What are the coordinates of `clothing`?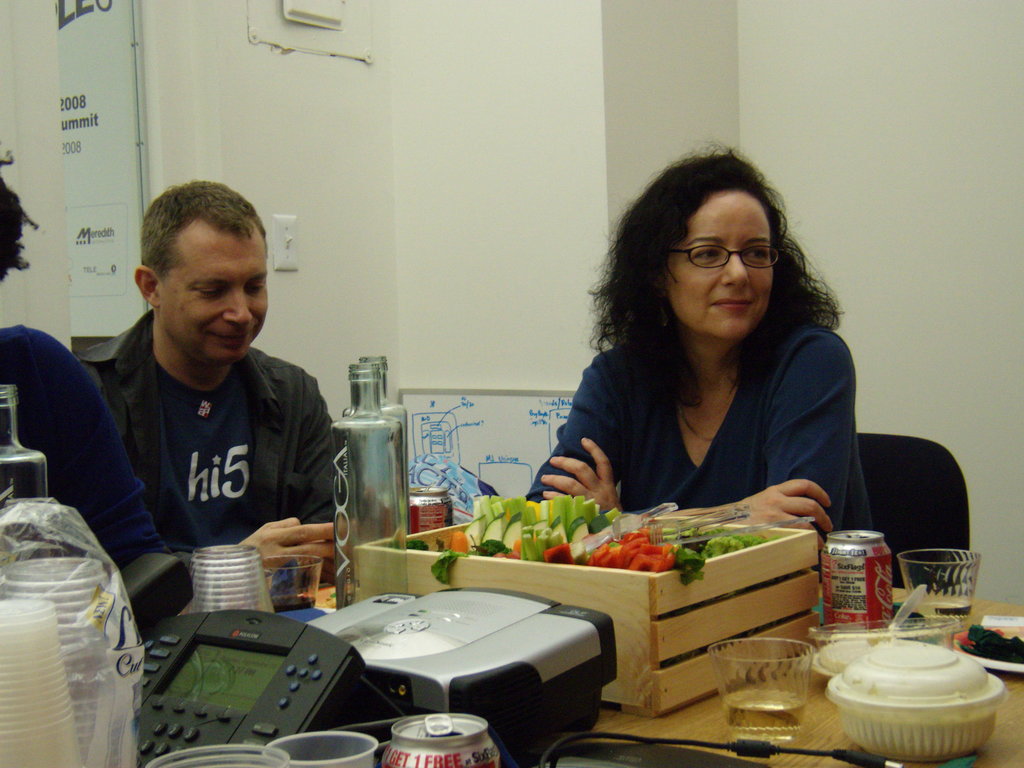
[left=530, top=310, right=866, bottom=544].
